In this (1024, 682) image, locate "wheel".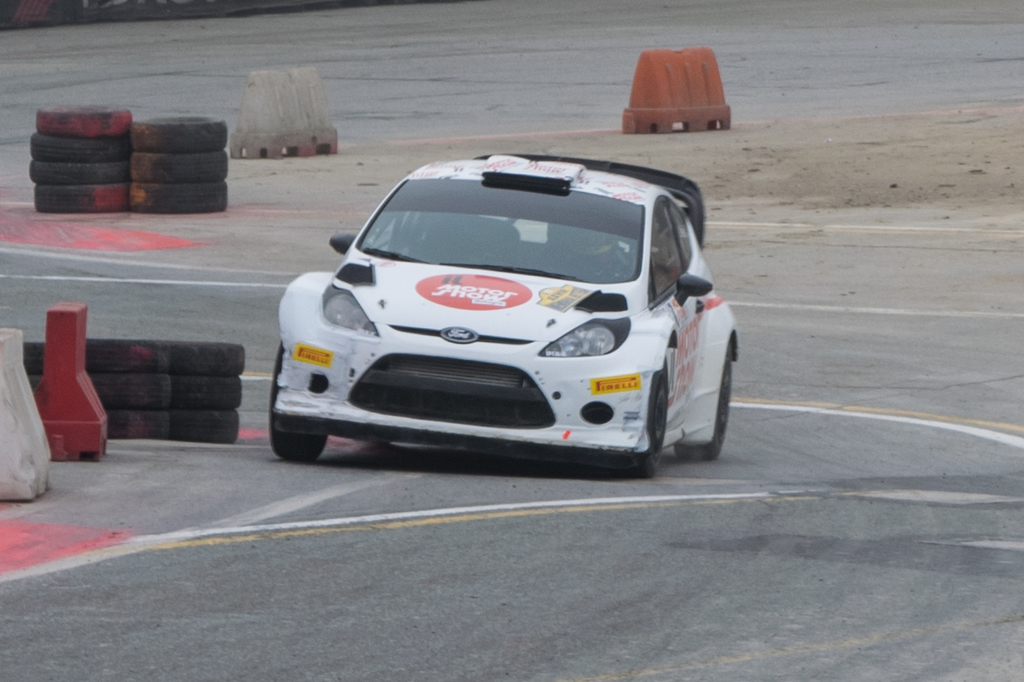
Bounding box: select_region(27, 369, 48, 394).
